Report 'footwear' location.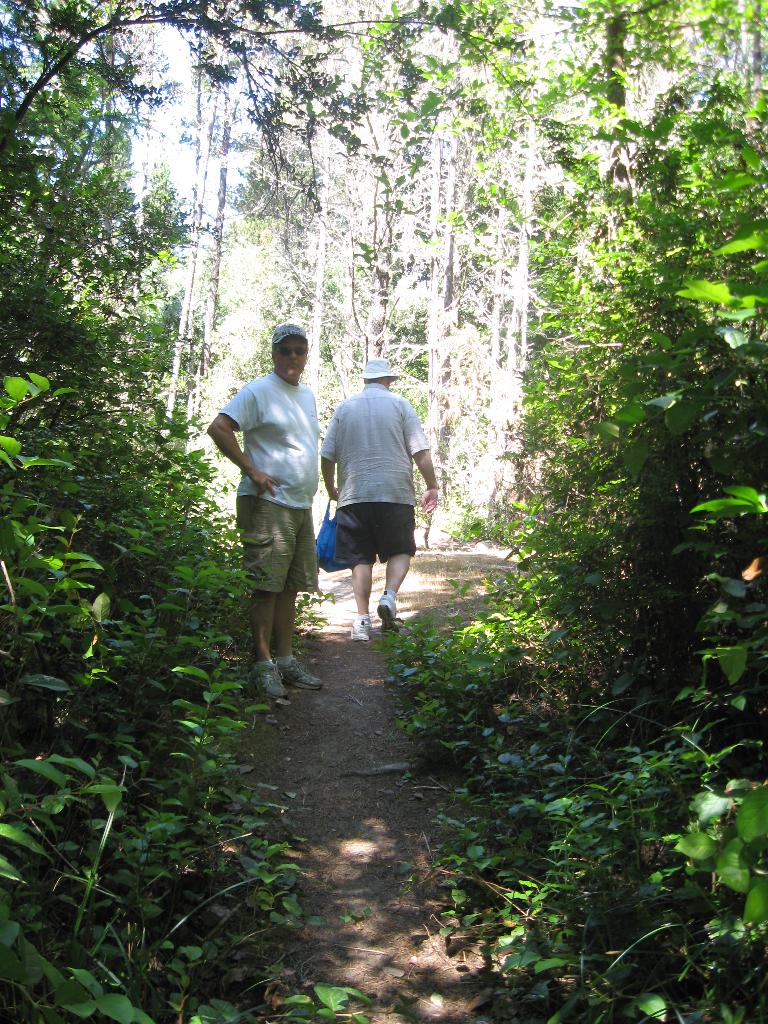
Report: (left=349, top=613, right=373, bottom=641).
